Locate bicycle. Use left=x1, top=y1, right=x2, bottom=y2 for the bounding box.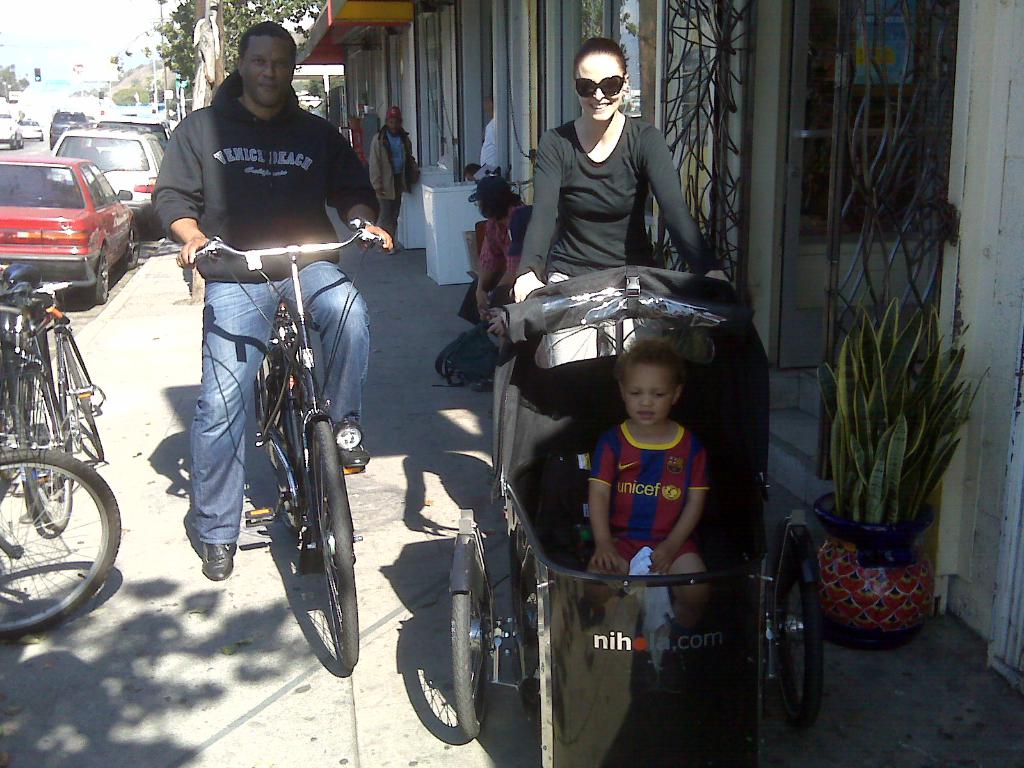
left=0, top=257, right=52, bottom=495.
